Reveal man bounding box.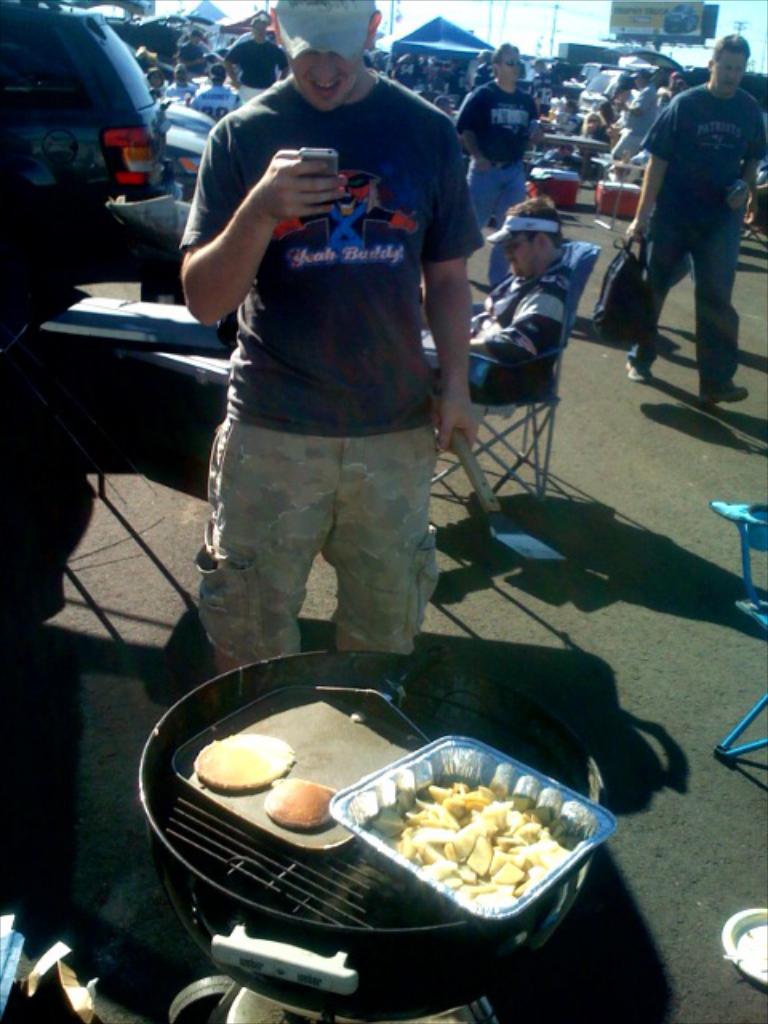
Revealed: <box>616,42,763,387</box>.
